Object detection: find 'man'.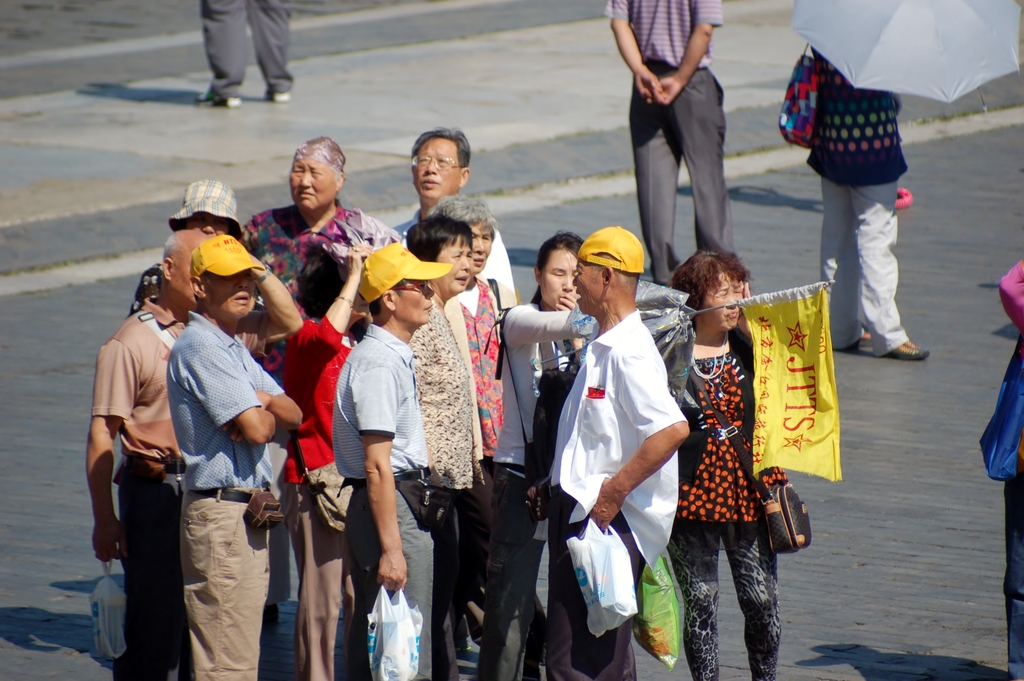
[82, 233, 207, 680].
